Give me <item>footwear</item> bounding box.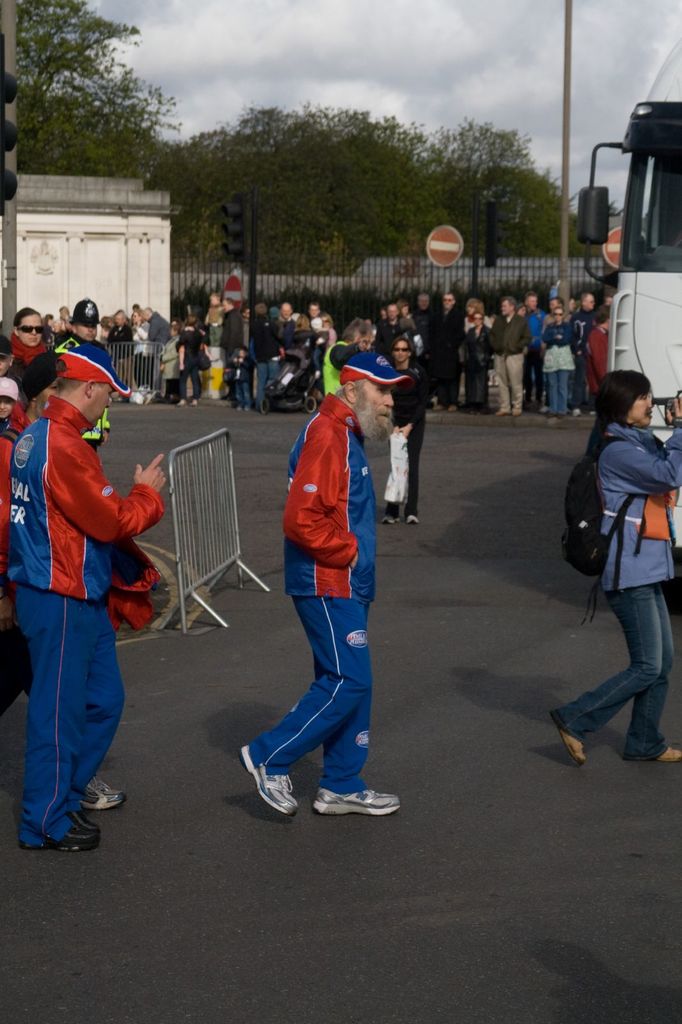
box=[404, 513, 422, 531].
